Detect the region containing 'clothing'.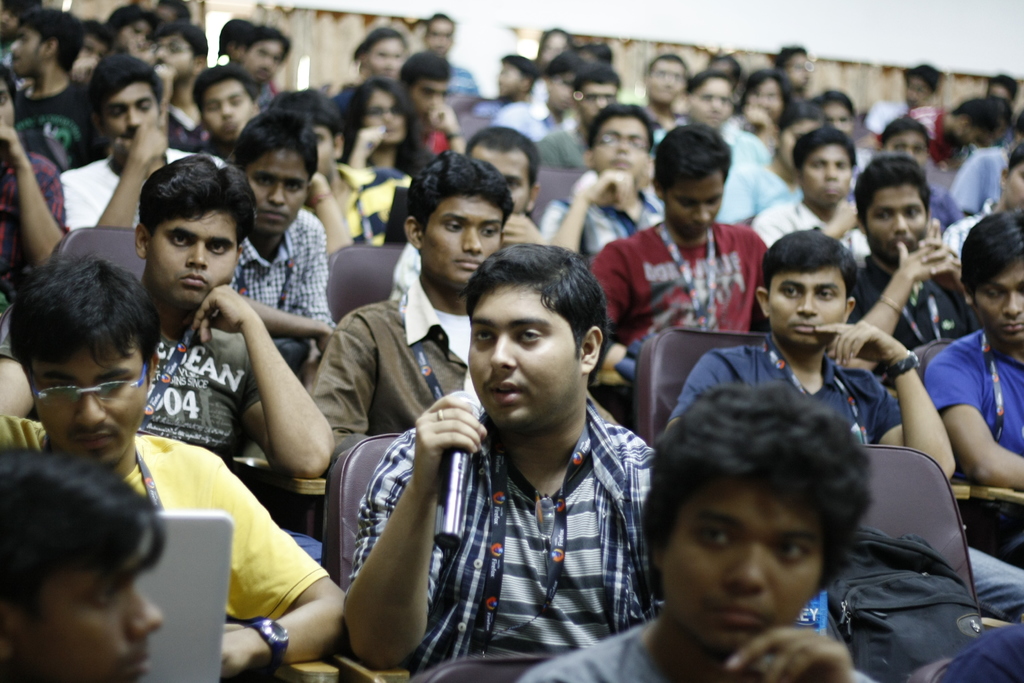
bbox=(507, 80, 547, 140).
